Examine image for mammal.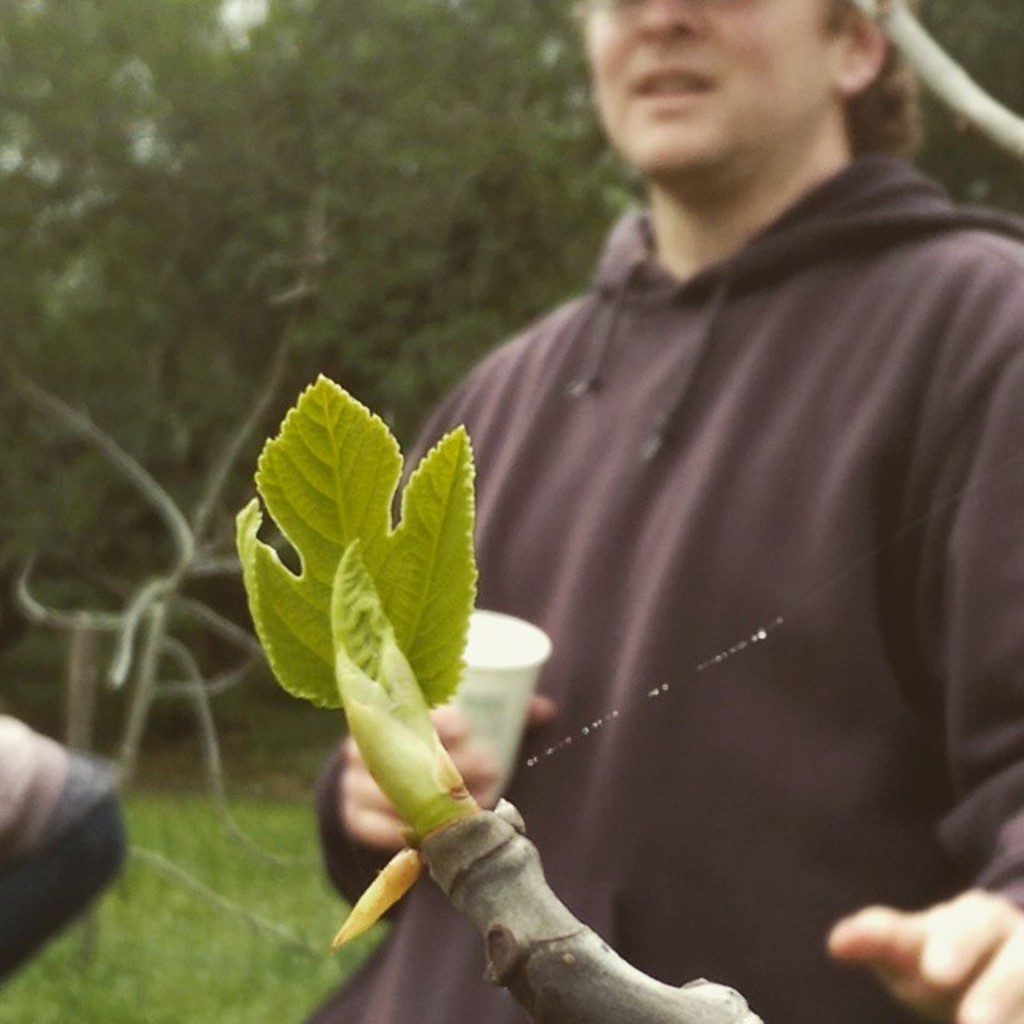
Examination result: x1=360, y1=34, x2=1023, y2=893.
